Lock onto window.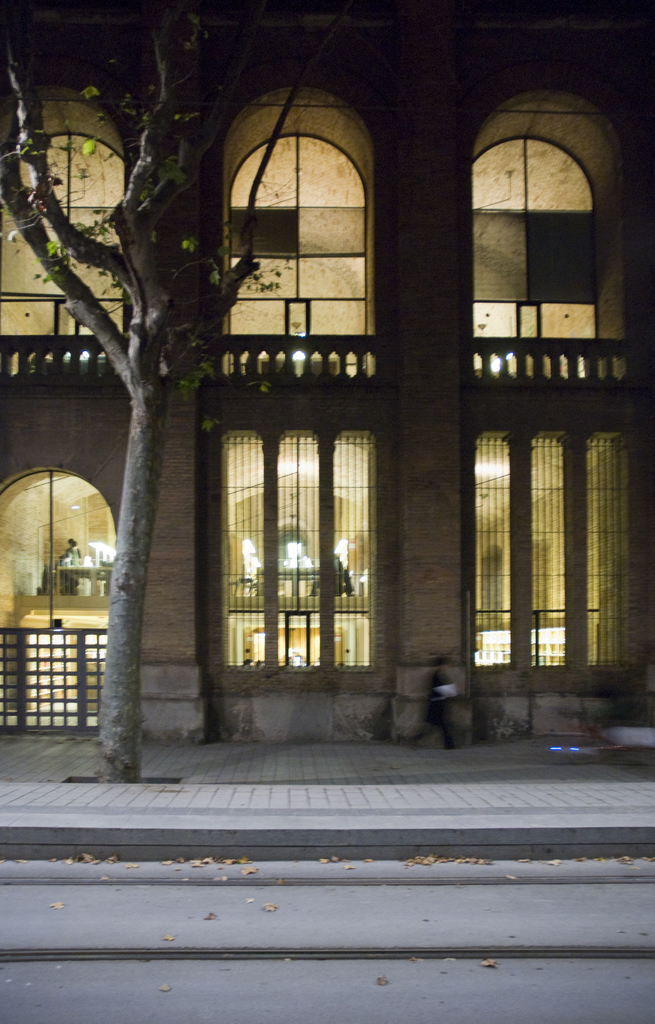
Locked: pyautogui.locateOnScreen(217, 385, 394, 665).
